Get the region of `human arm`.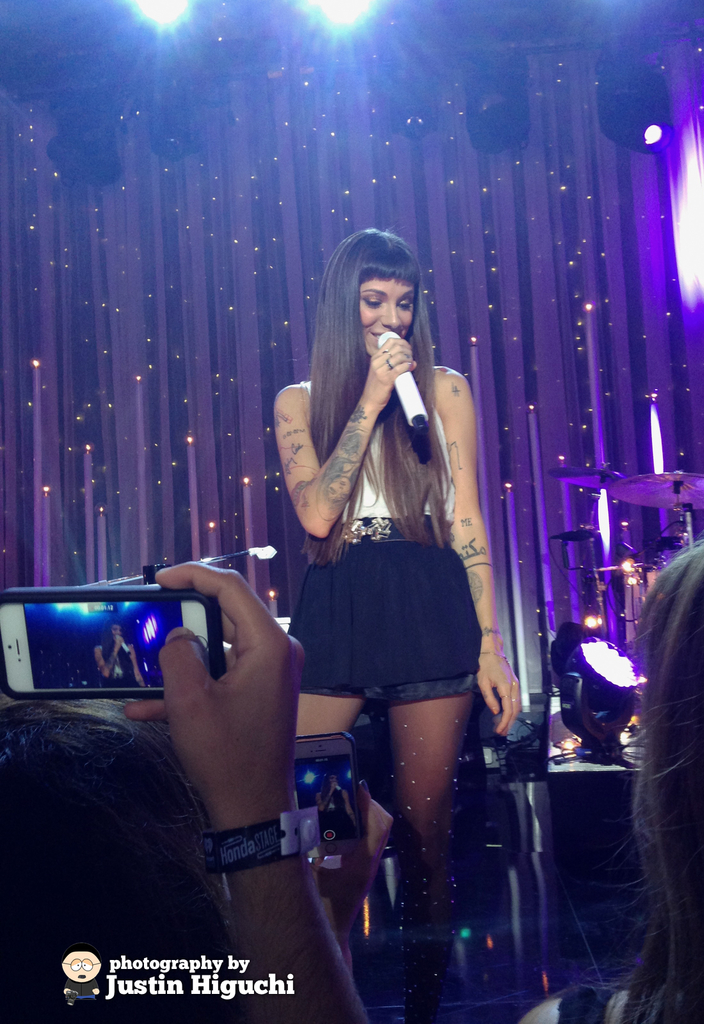
<box>115,534,317,963</box>.
